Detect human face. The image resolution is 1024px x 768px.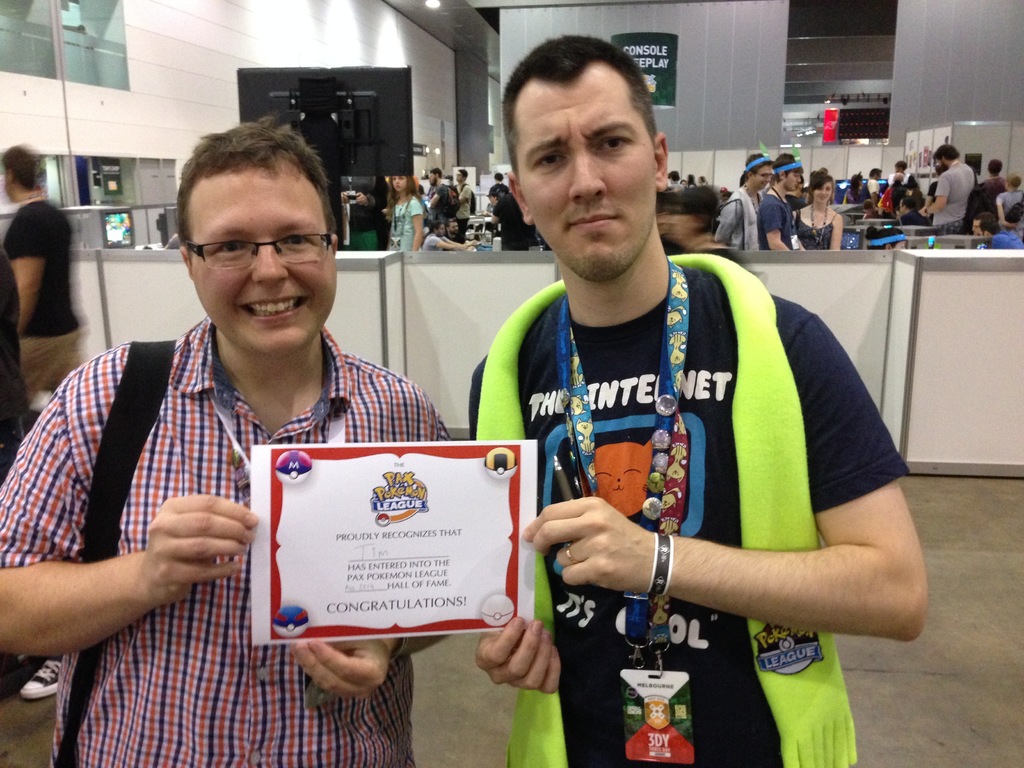
bbox=[438, 225, 444, 237].
